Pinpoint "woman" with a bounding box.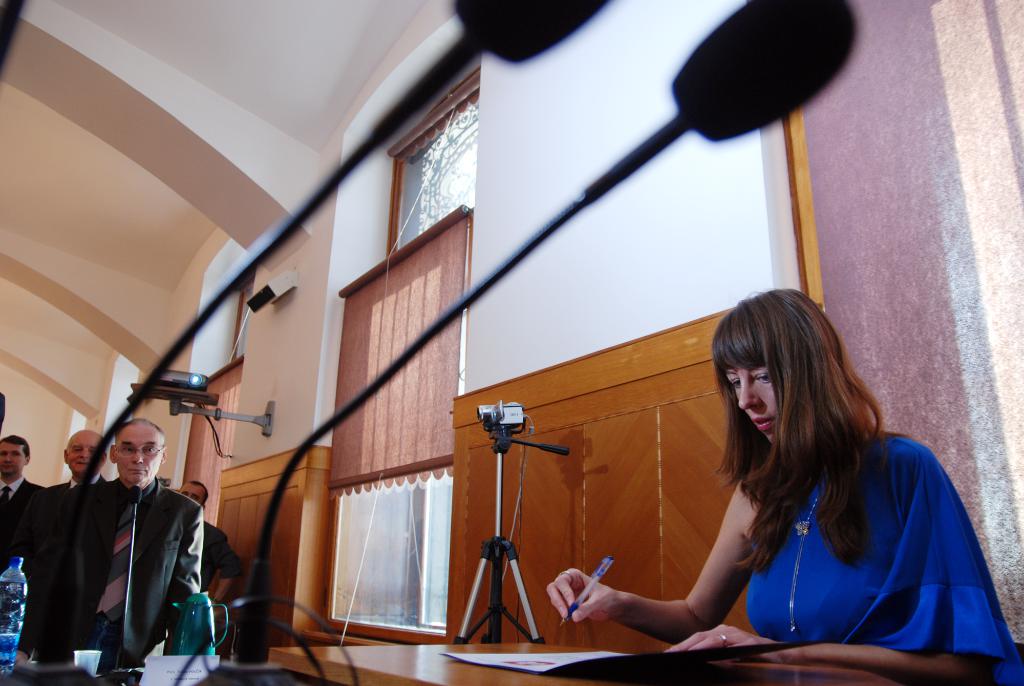
locate(623, 279, 982, 671).
